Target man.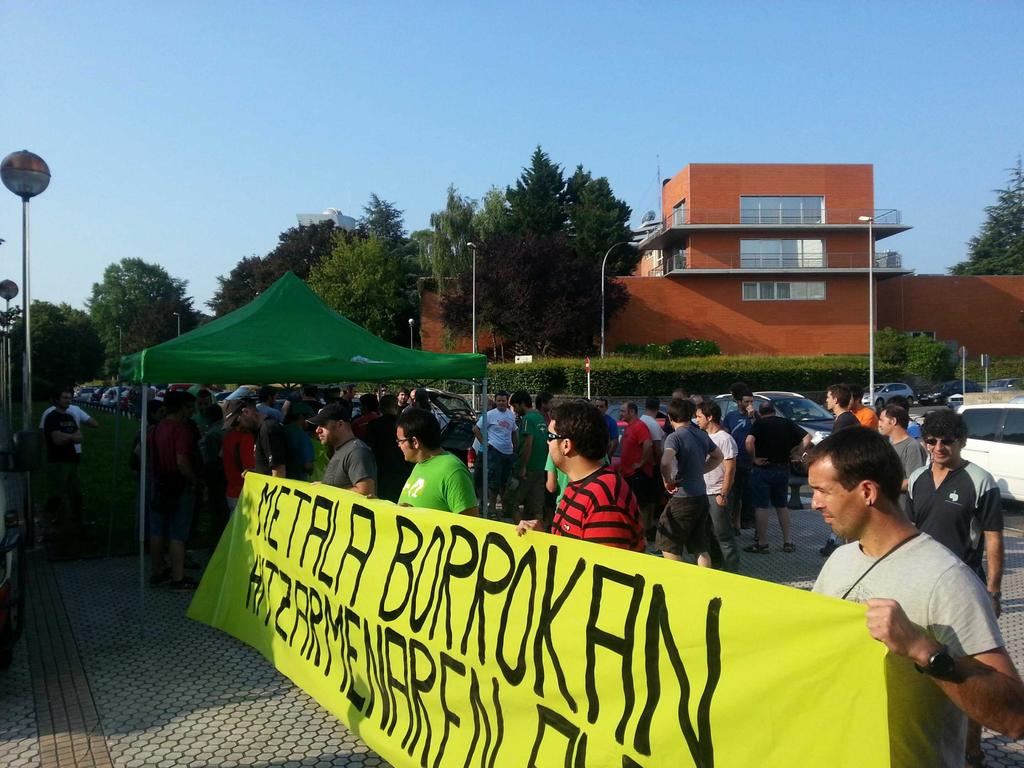
Target region: {"x1": 481, "y1": 378, "x2": 521, "y2": 524}.
